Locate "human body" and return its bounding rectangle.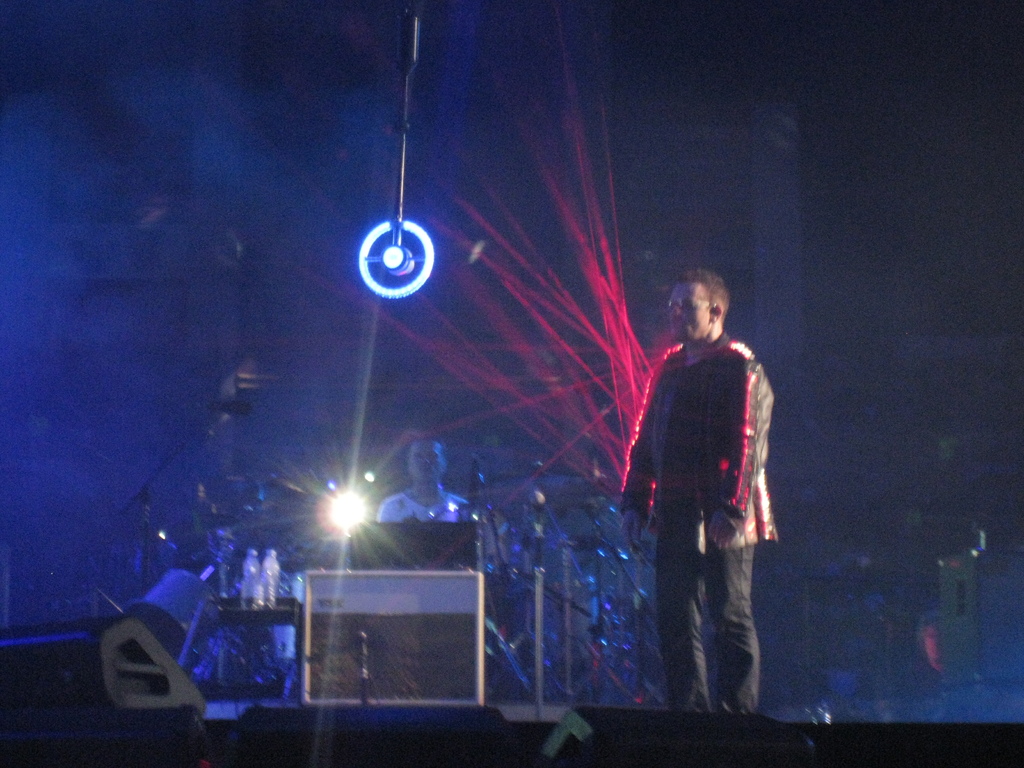
[375, 485, 473, 521].
